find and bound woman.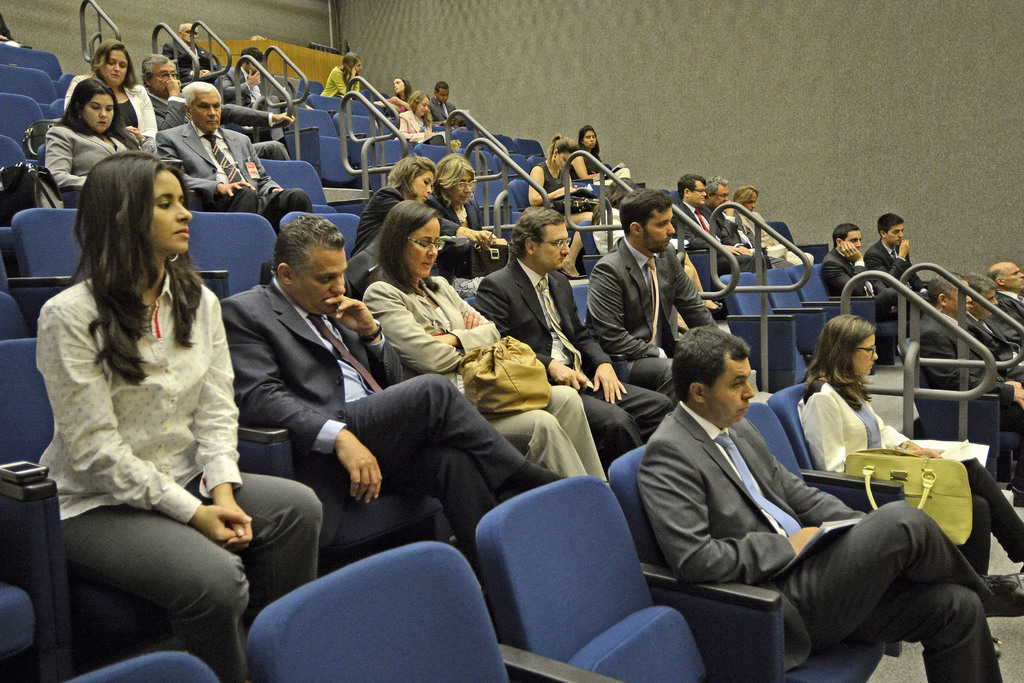
Bound: {"left": 340, "top": 145, "right": 500, "bottom": 290}.
